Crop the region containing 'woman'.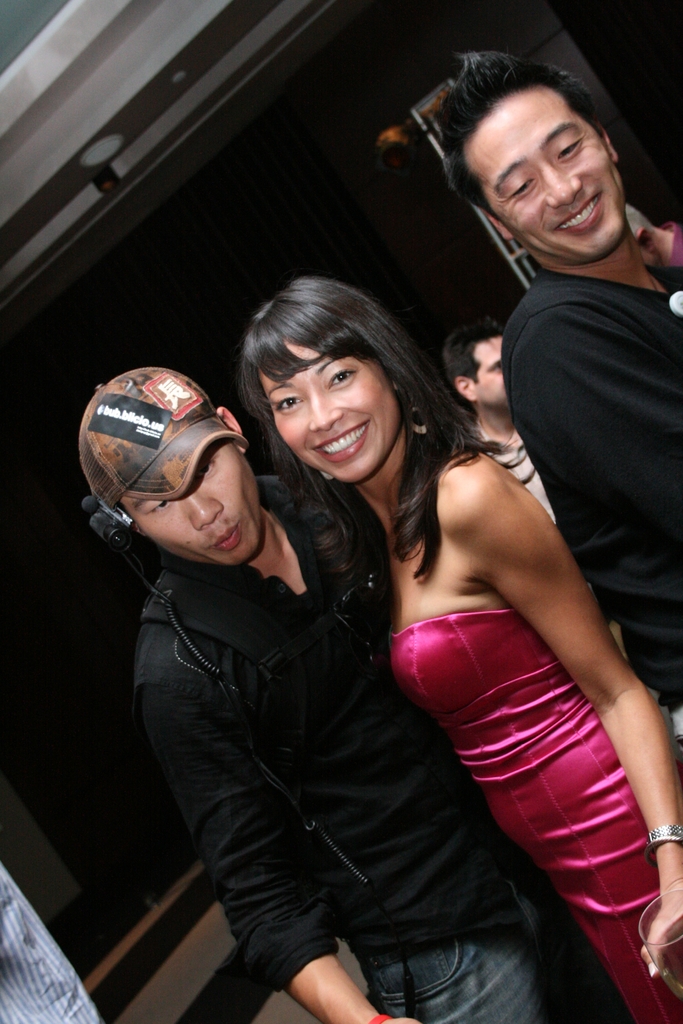
Crop region: (x1=239, y1=276, x2=682, y2=1023).
